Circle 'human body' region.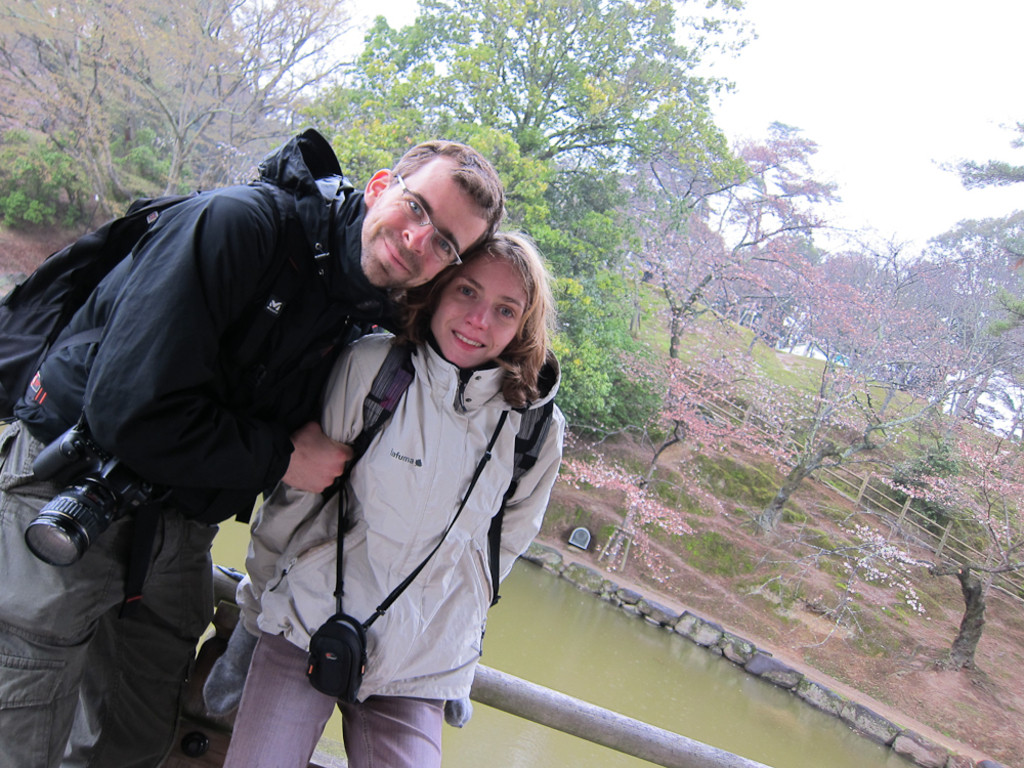
Region: x1=0 y1=130 x2=510 y2=767.
